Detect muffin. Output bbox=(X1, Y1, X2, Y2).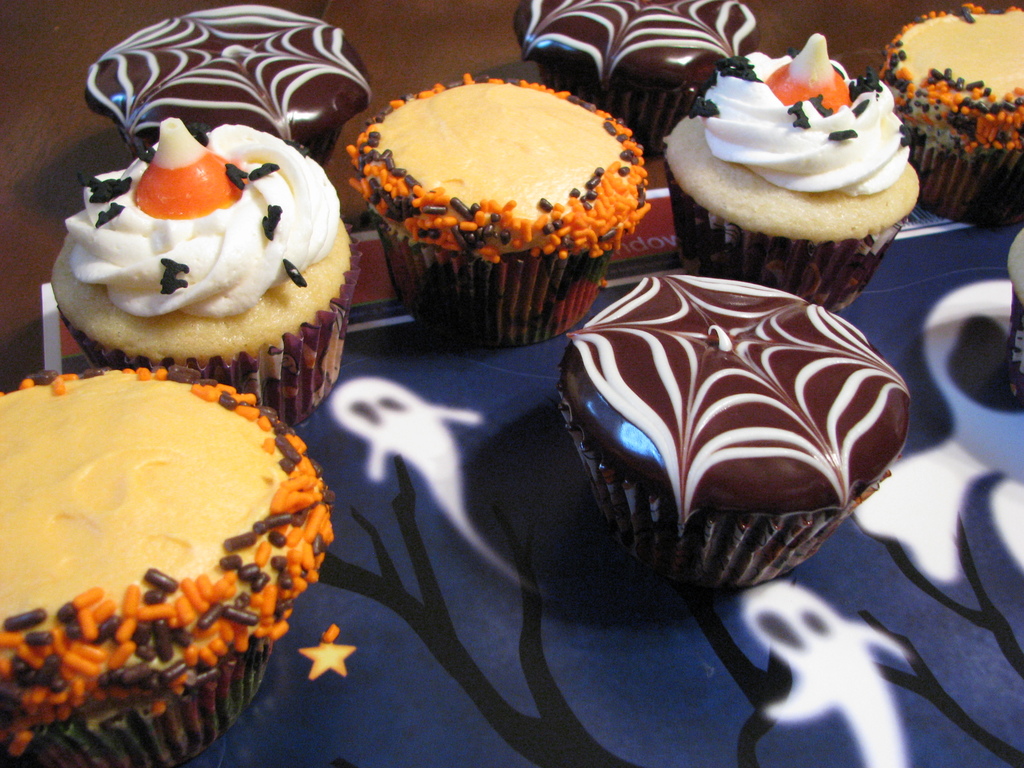
bbox=(661, 33, 919, 312).
